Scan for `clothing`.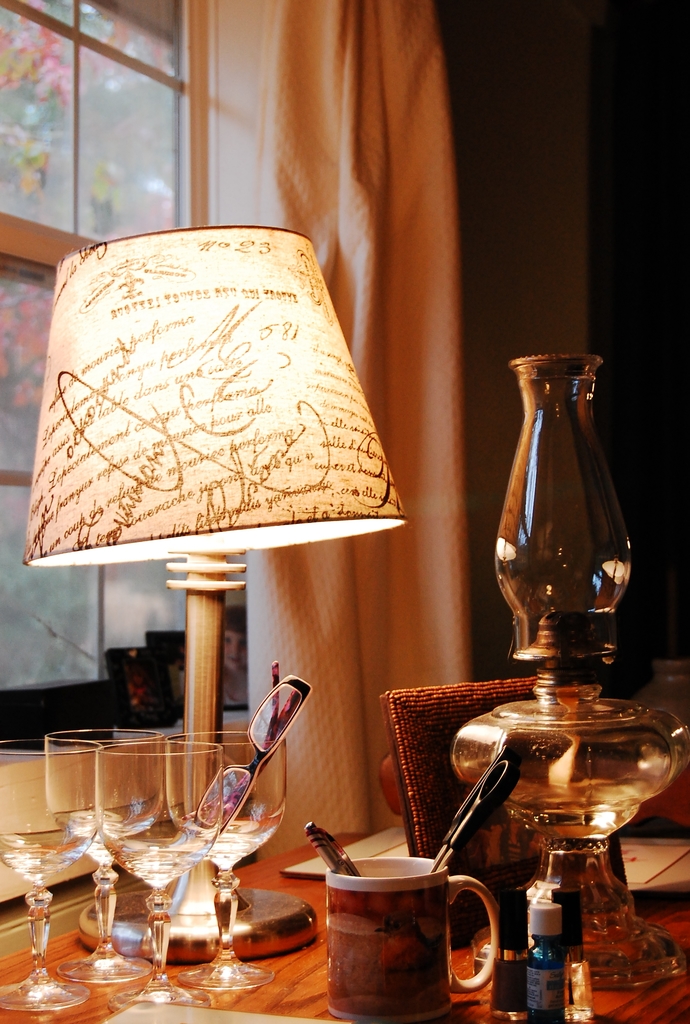
Scan result: 468,829,497,869.
